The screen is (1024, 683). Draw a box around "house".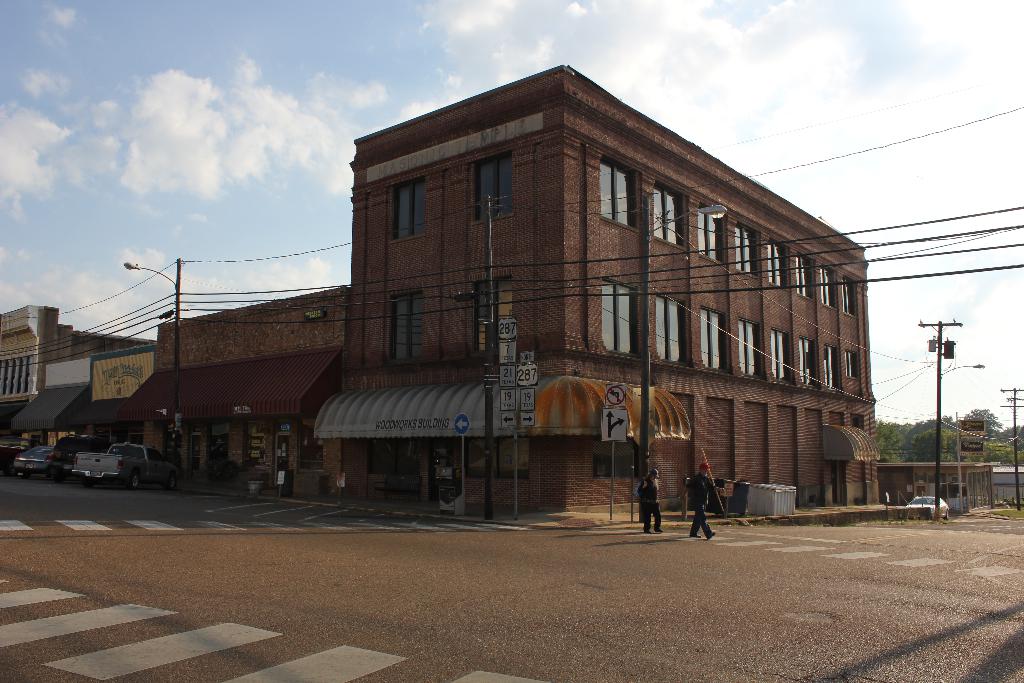
bbox=(145, 285, 351, 499).
